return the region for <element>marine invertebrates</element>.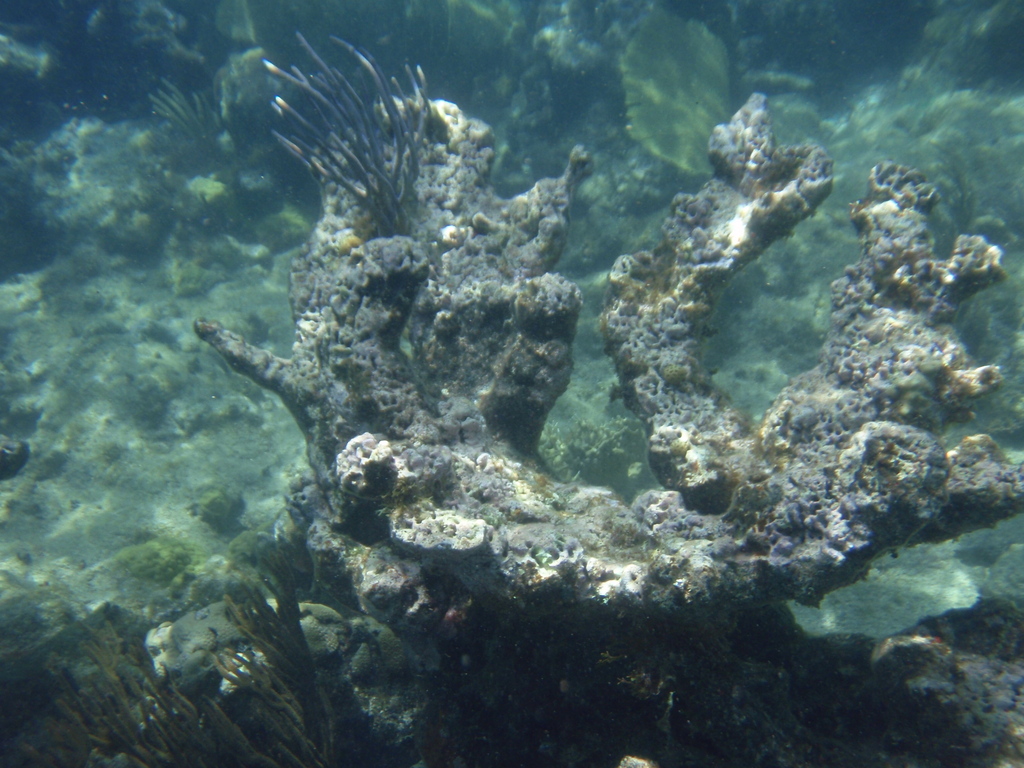
150/6/1005/736.
